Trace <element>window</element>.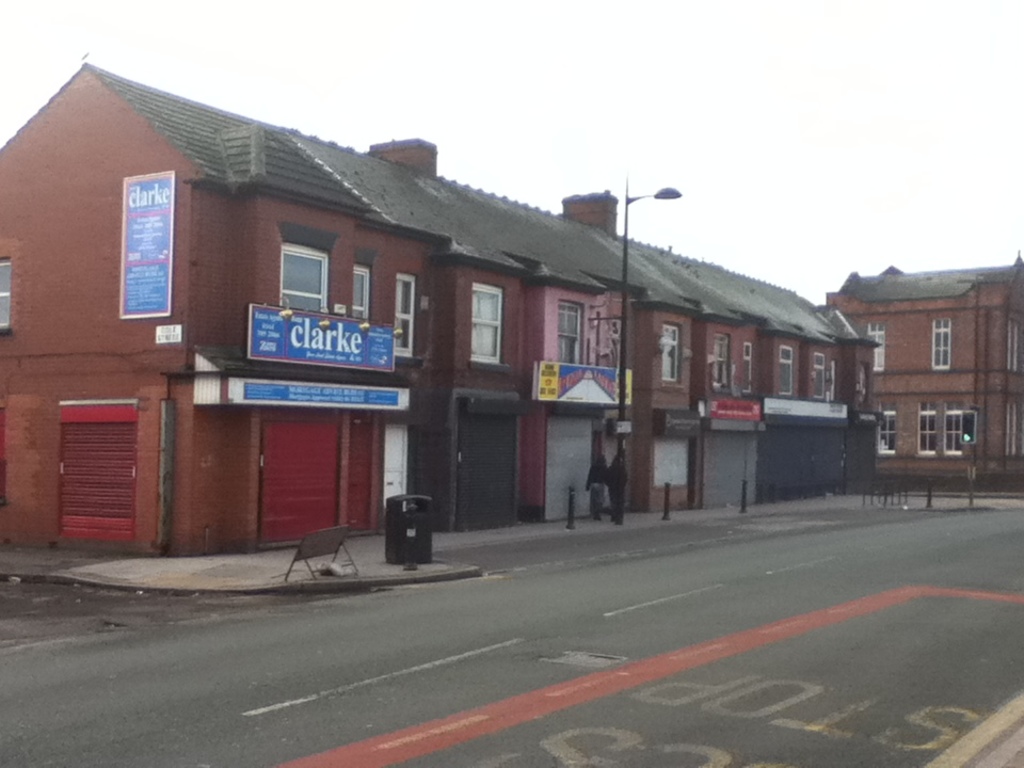
Traced to <box>879,403,899,454</box>.
